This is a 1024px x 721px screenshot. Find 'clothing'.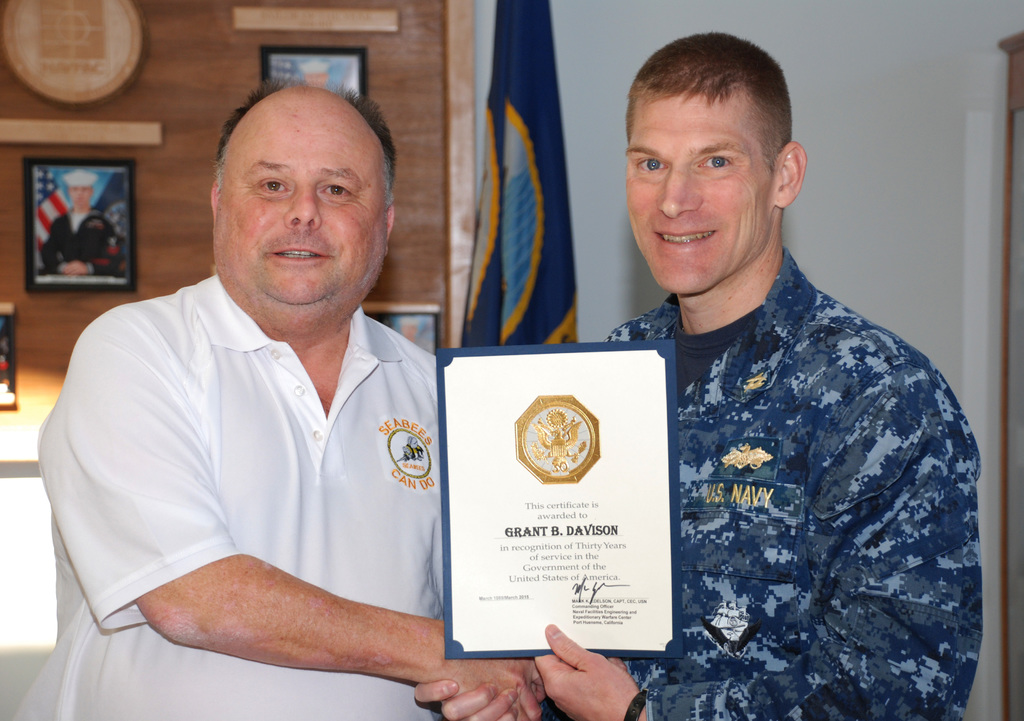
Bounding box: crop(473, 245, 999, 718).
